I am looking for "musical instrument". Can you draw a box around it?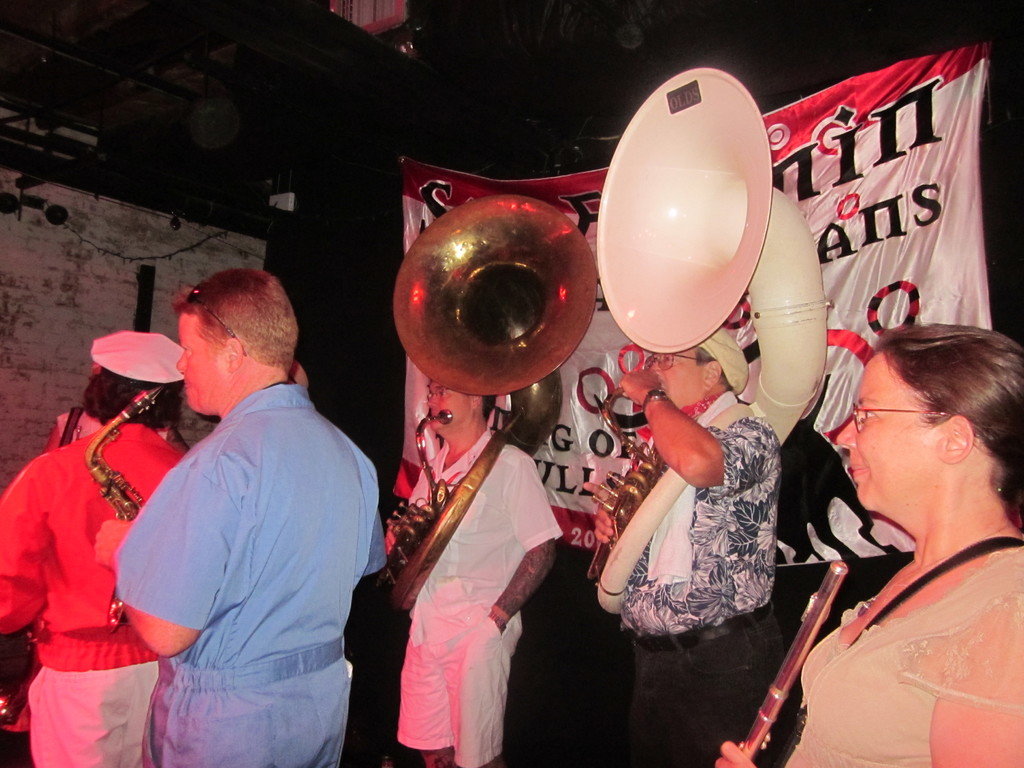
Sure, the bounding box is box=[0, 400, 86, 724].
